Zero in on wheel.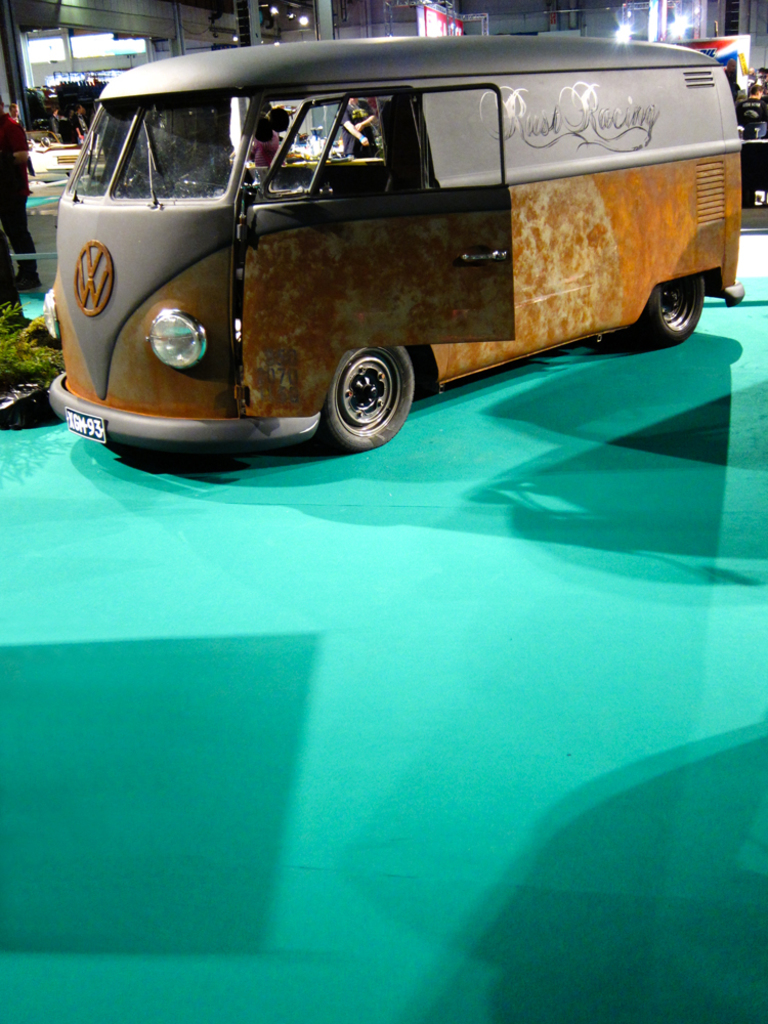
Zeroed in: region(635, 274, 701, 344).
